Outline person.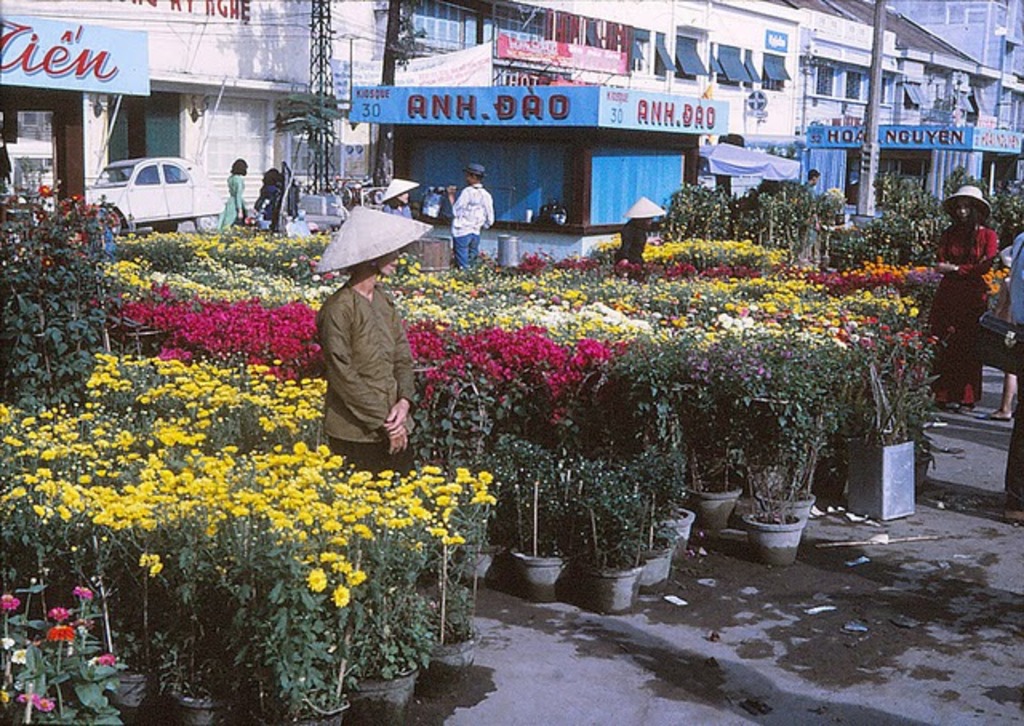
Outline: box=[440, 149, 496, 270].
